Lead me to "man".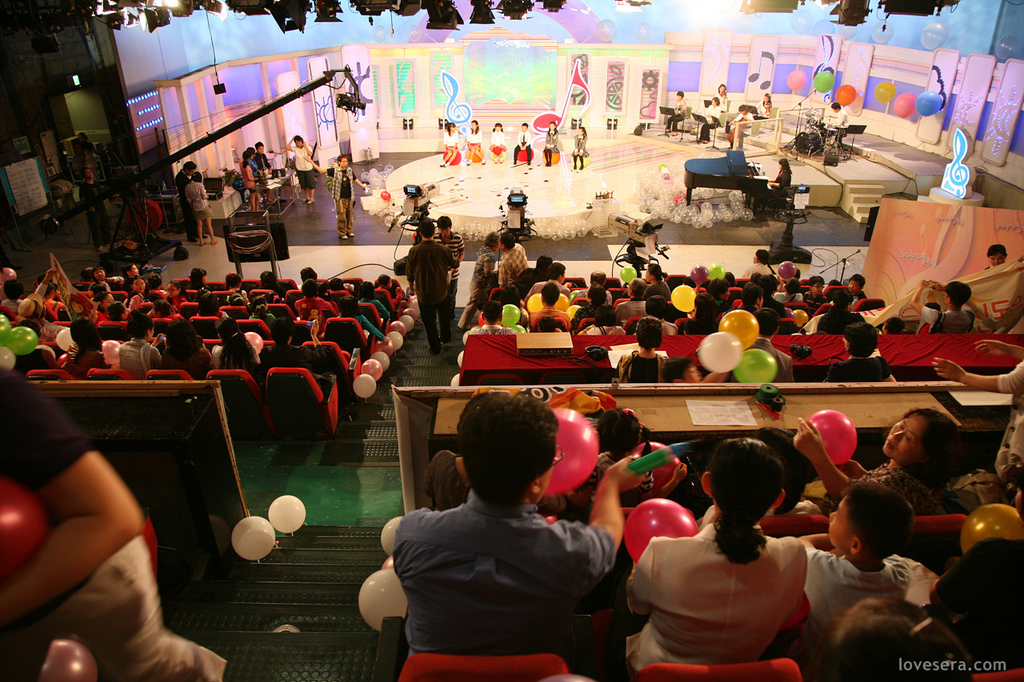
Lead to region(509, 250, 551, 295).
